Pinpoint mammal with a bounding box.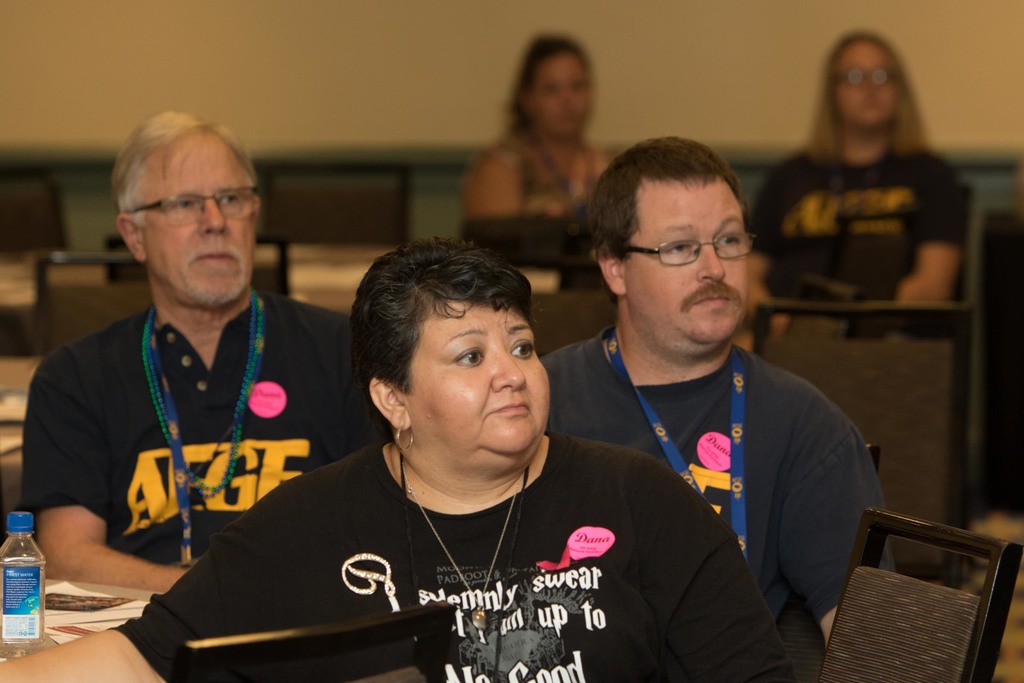
[left=0, top=227, right=803, bottom=682].
